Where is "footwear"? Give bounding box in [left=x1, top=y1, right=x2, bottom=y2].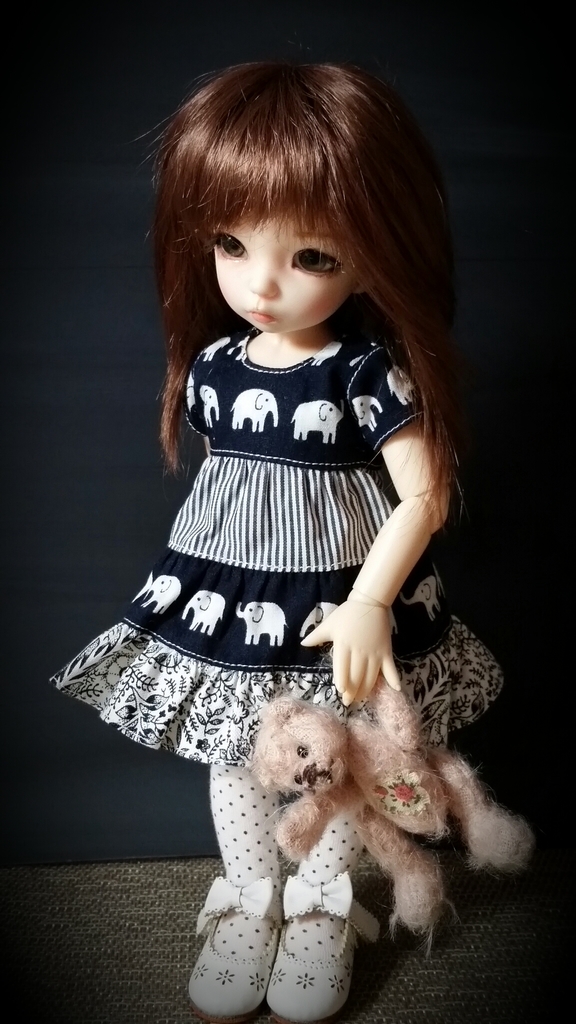
[left=189, top=879, right=276, bottom=1019].
